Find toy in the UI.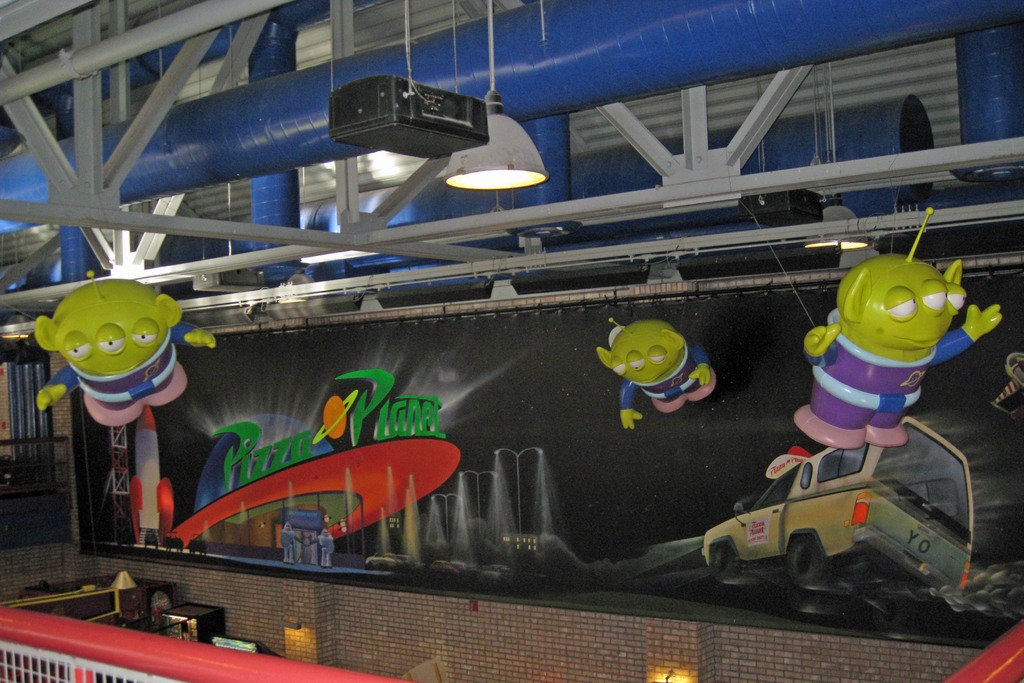
UI element at [605, 306, 703, 413].
